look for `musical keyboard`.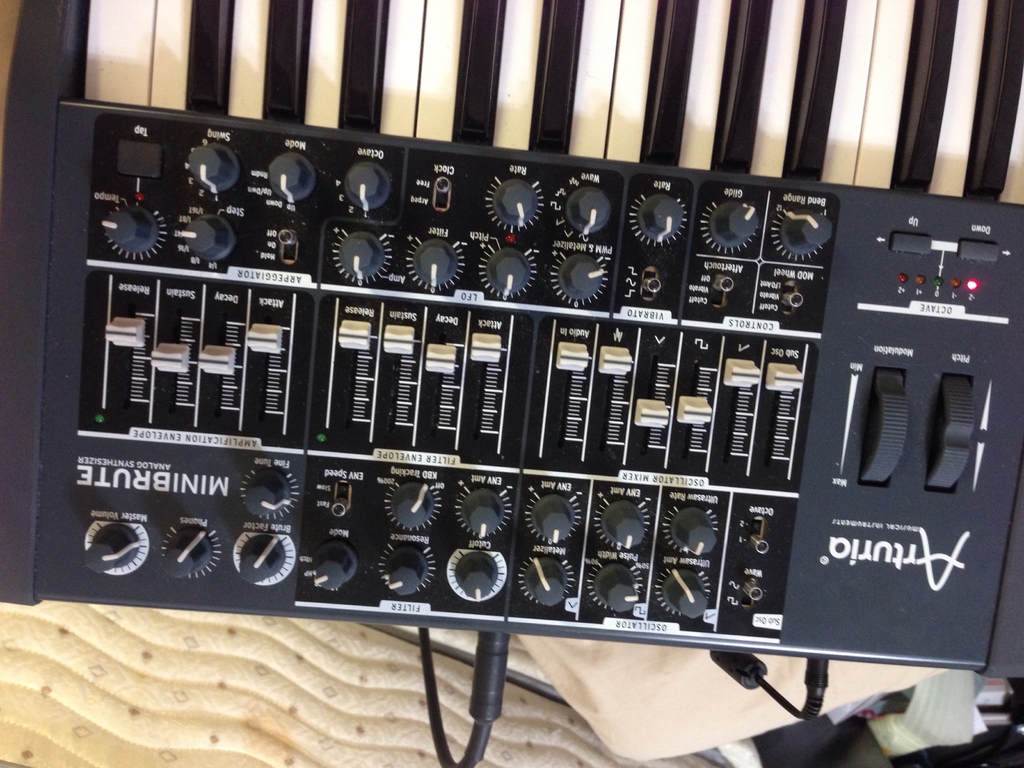
Found: [0,0,1023,767].
